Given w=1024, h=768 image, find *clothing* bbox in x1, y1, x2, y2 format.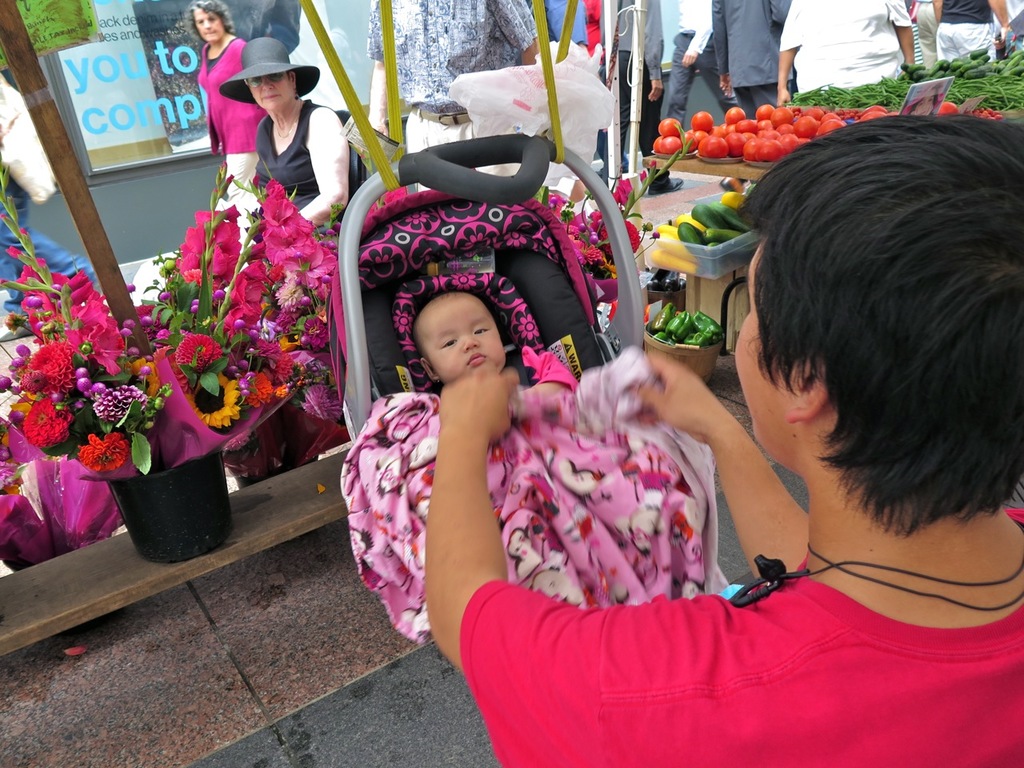
774, 0, 924, 102.
